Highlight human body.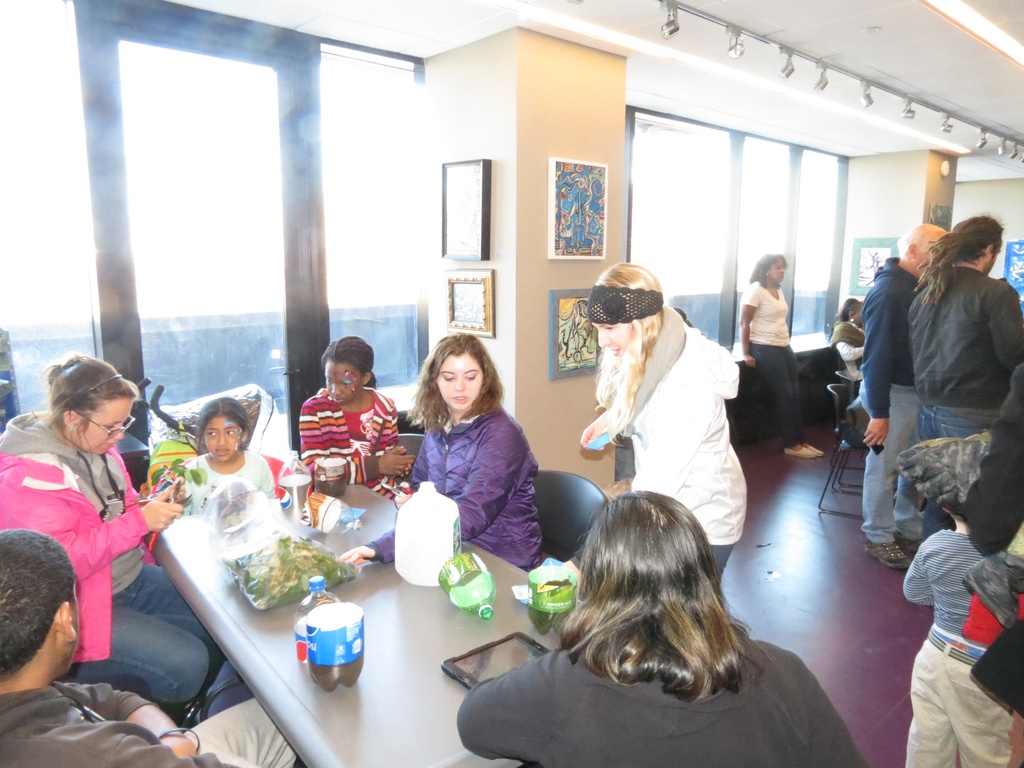
Highlighted region: box=[458, 497, 867, 767].
